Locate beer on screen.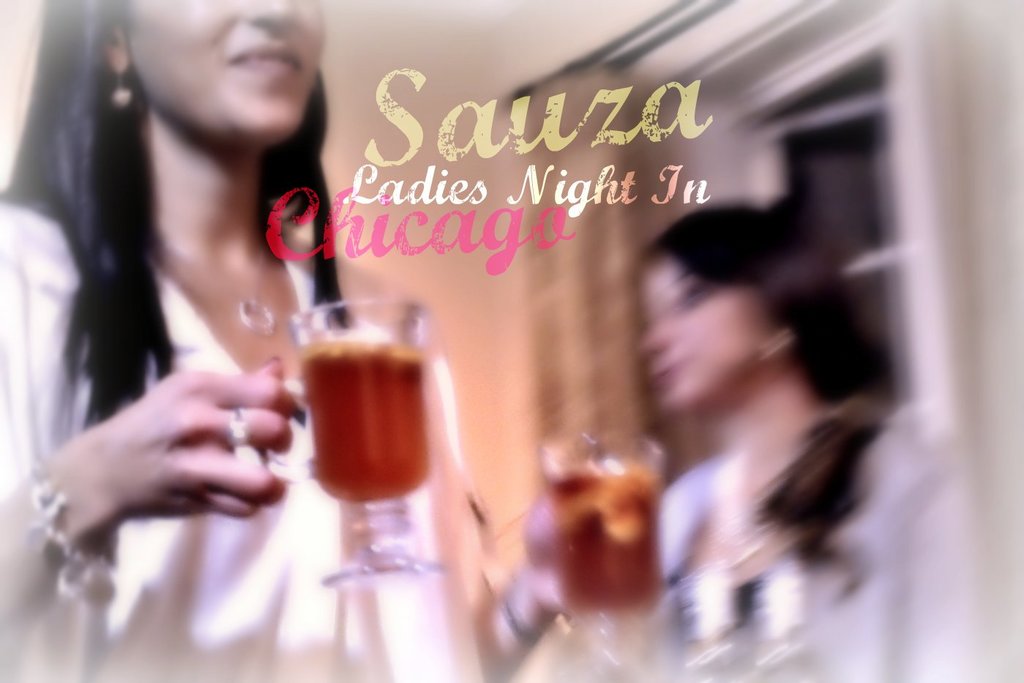
On screen at crop(306, 299, 451, 581).
